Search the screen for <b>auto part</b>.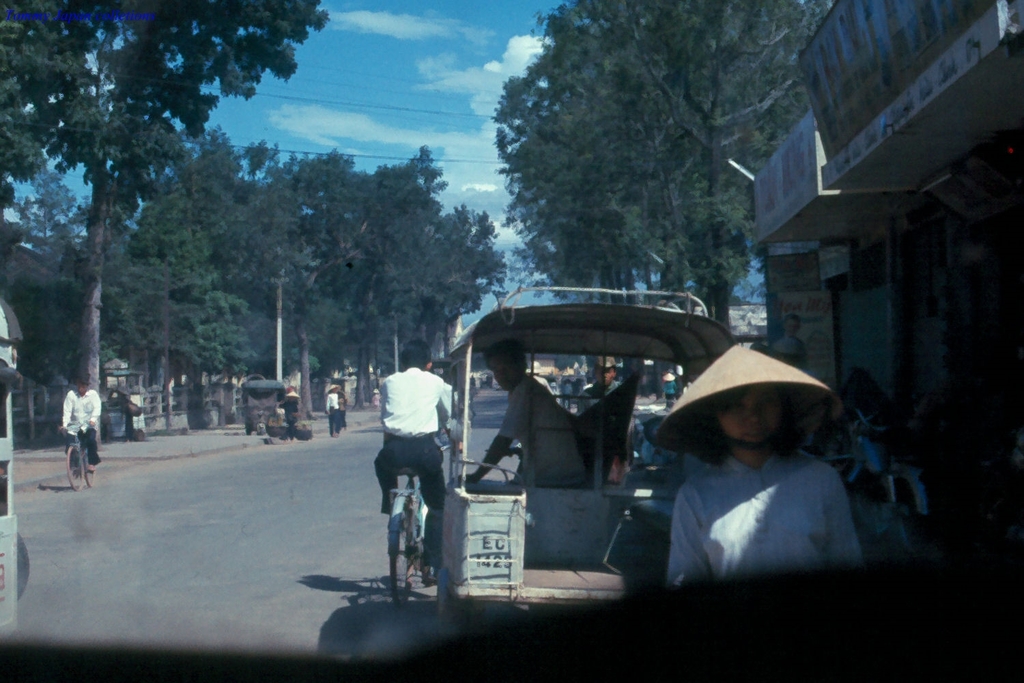
Found at crop(449, 491, 541, 596).
